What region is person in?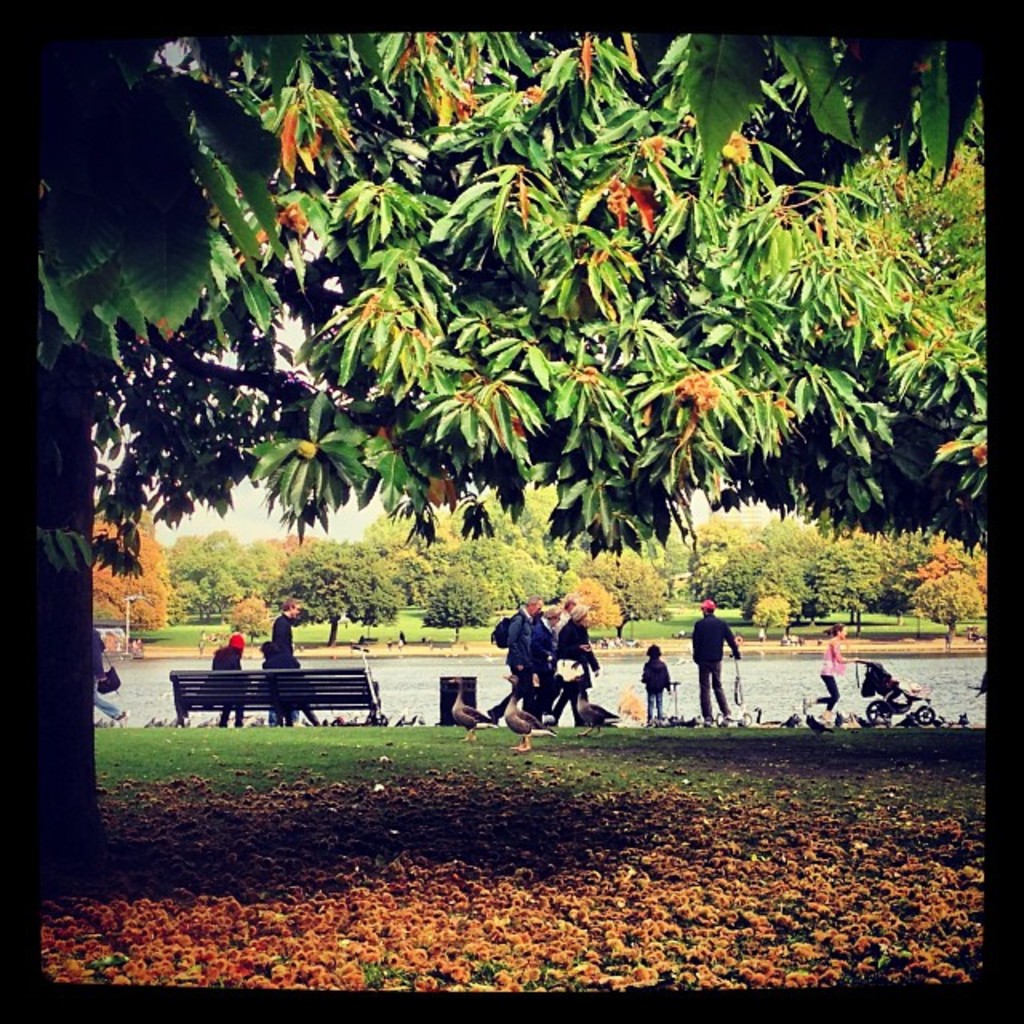
region(93, 627, 131, 728).
